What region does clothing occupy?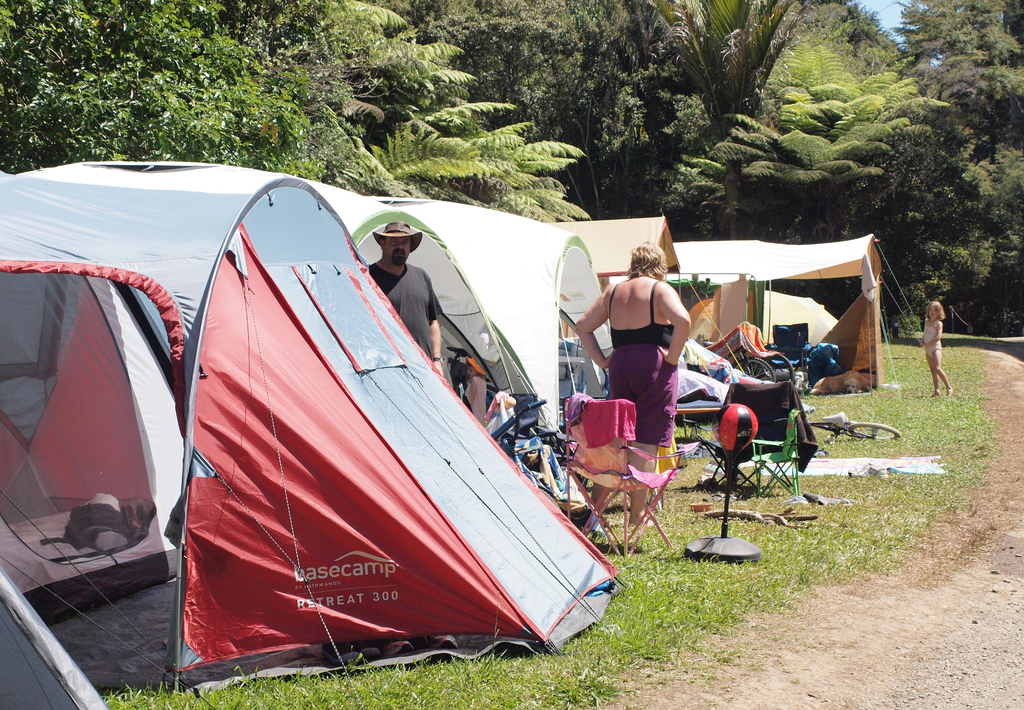
left=605, top=279, right=673, bottom=444.
